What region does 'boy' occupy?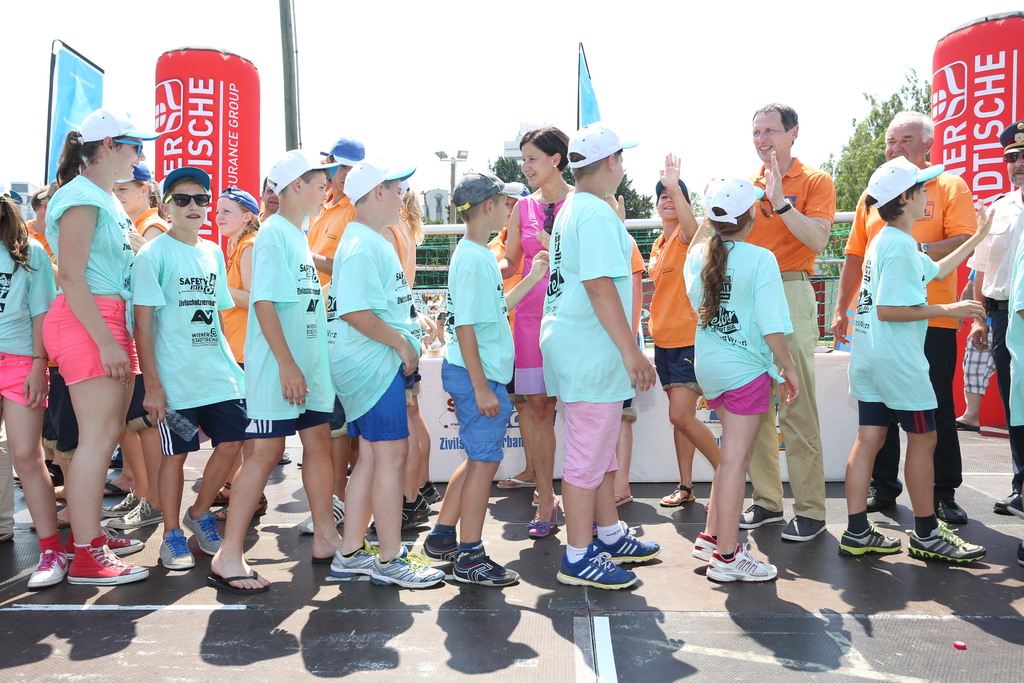
{"left": 420, "top": 172, "right": 548, "bottom": 587}.
